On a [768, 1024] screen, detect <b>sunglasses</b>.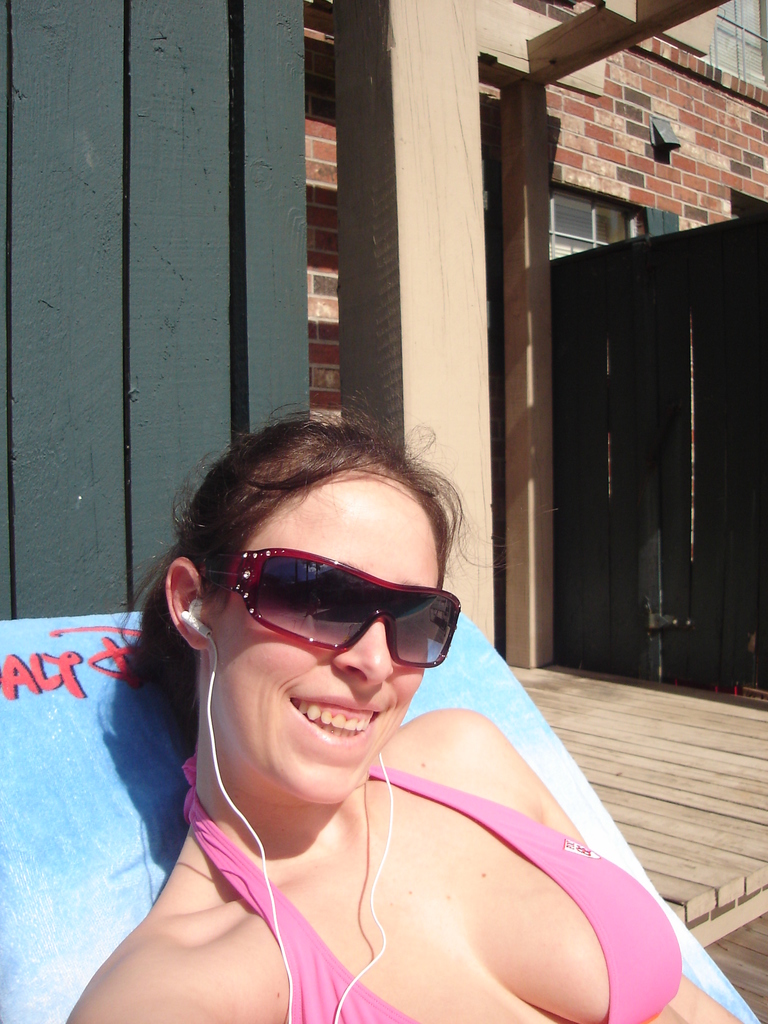
193 540 468 681.
